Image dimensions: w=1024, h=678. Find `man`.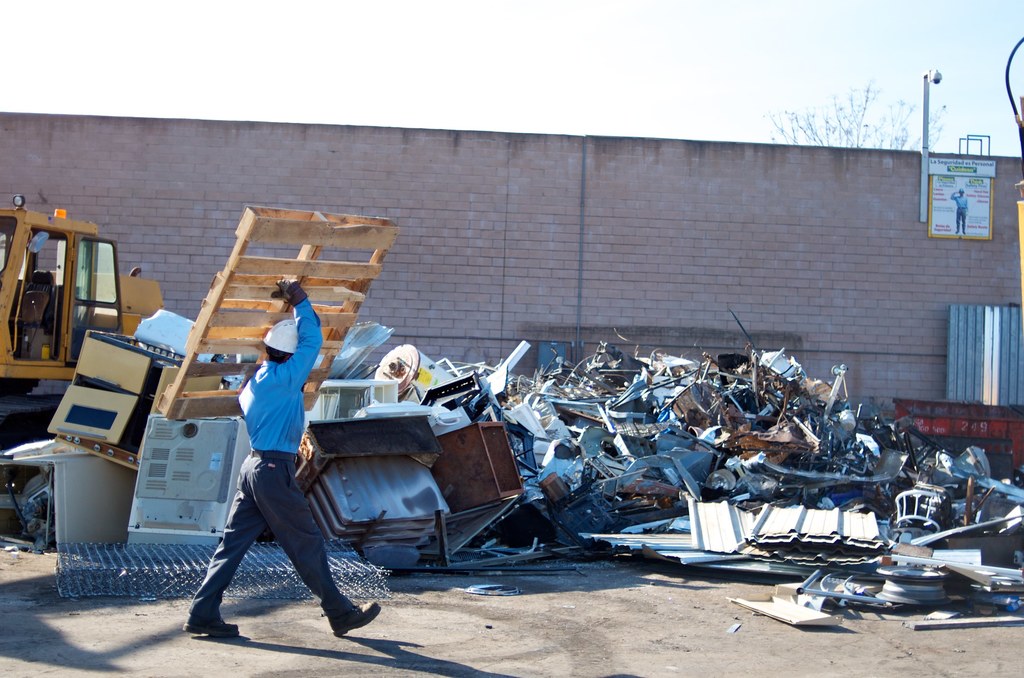
detection(184, 296, 354, 645).
